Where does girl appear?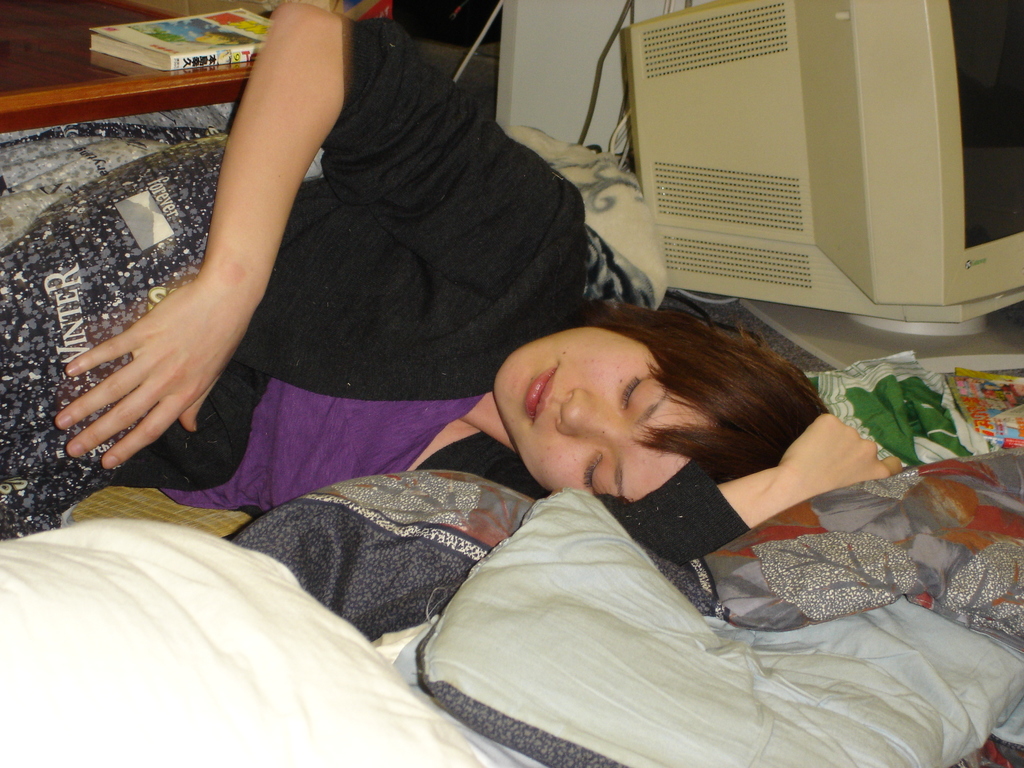
Appears at l=0, t=3, r=902, b=569.
